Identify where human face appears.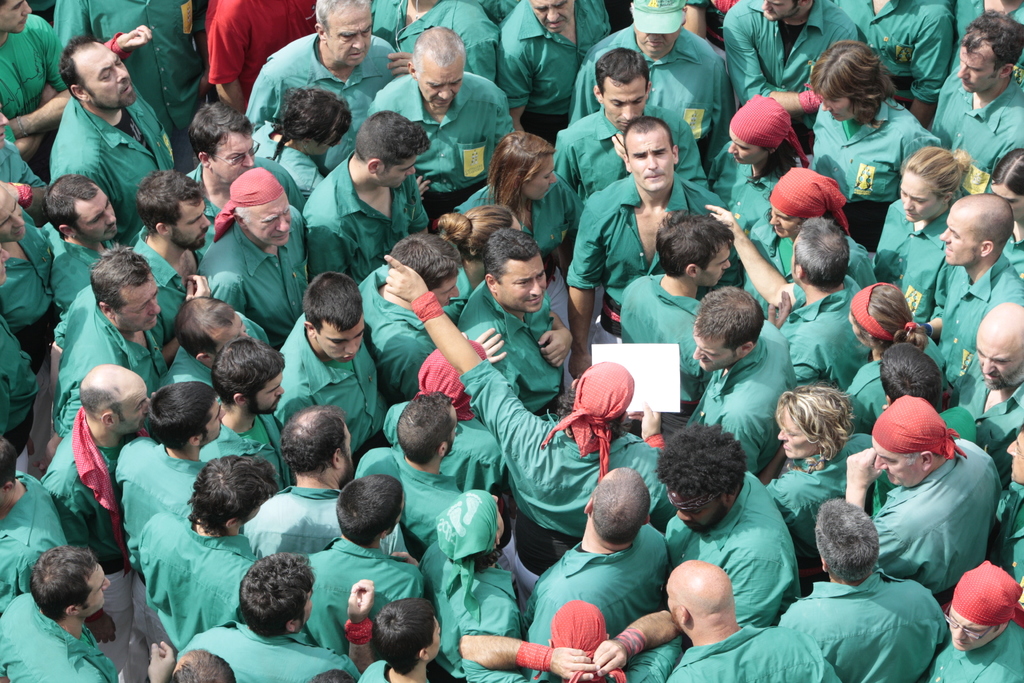
Appears at {"x1": 205, "y1": 131, "x2": 253, "y2": 192}.
